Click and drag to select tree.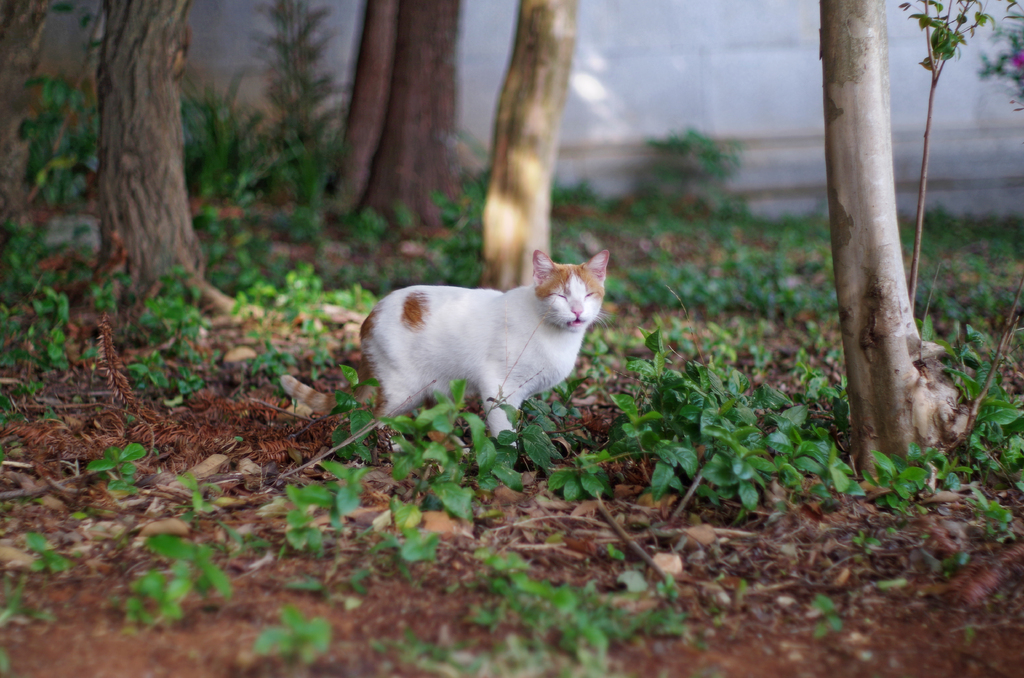
Selection: rect(820, 0, 972, 490).
